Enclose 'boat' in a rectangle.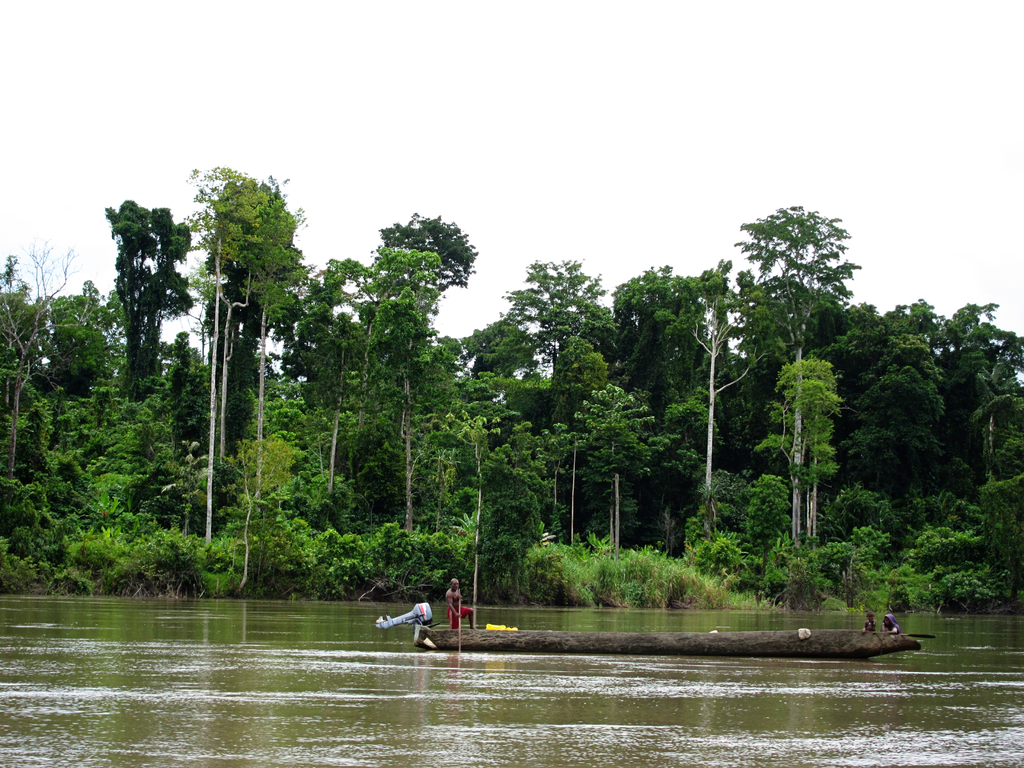
x1=373 y1=597 x2=922 y2=660.
